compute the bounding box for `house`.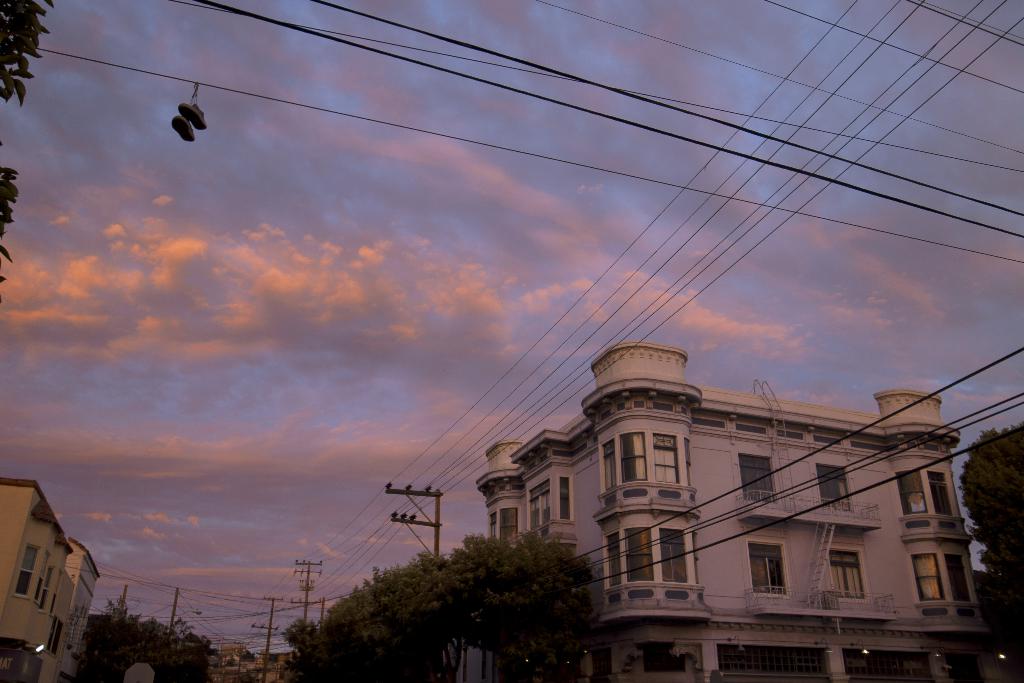
<region>69, 537, 105, 672</region>.
